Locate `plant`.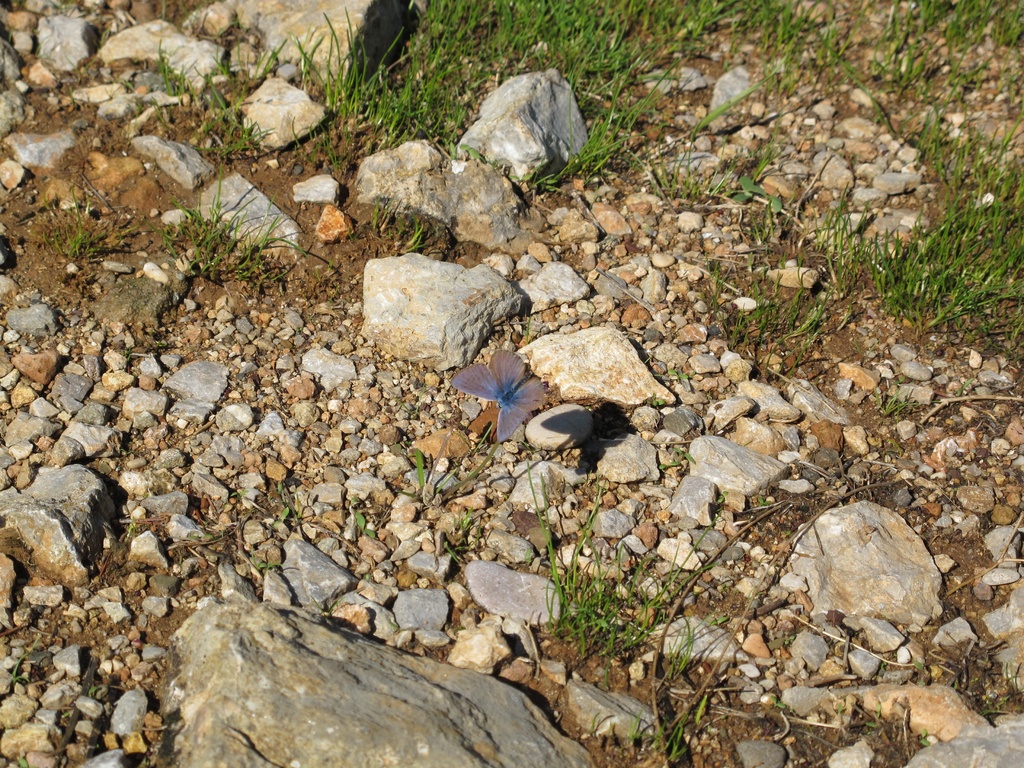
Bounding box: bbox=(649, 706, 694, 764).
